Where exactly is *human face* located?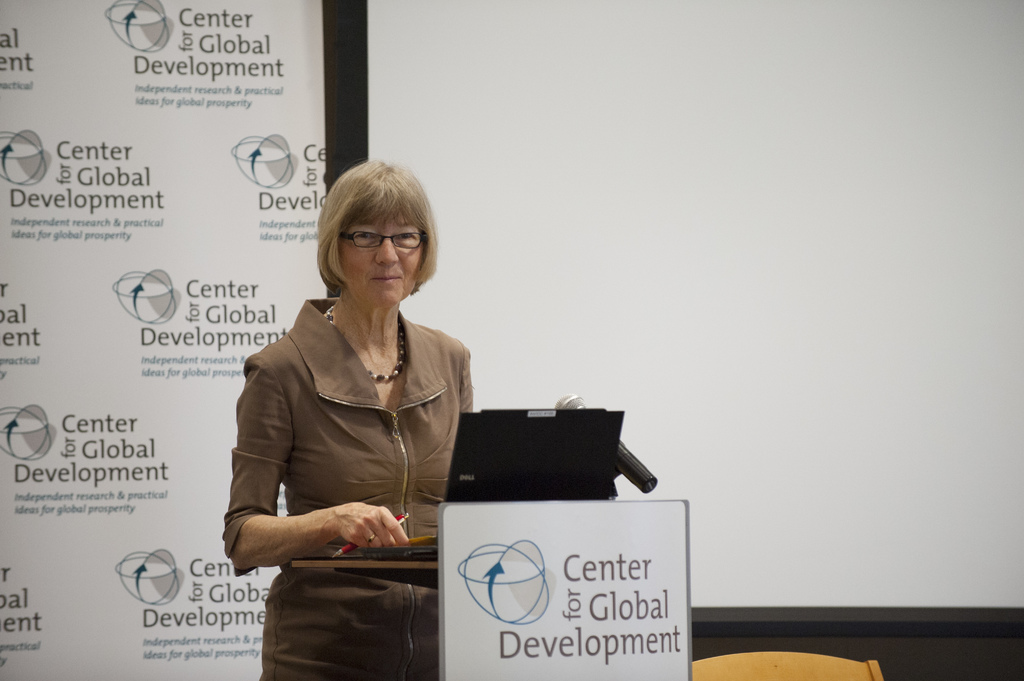
Its bounding box is x1=339, y1=223, x2=424, y2=303.
